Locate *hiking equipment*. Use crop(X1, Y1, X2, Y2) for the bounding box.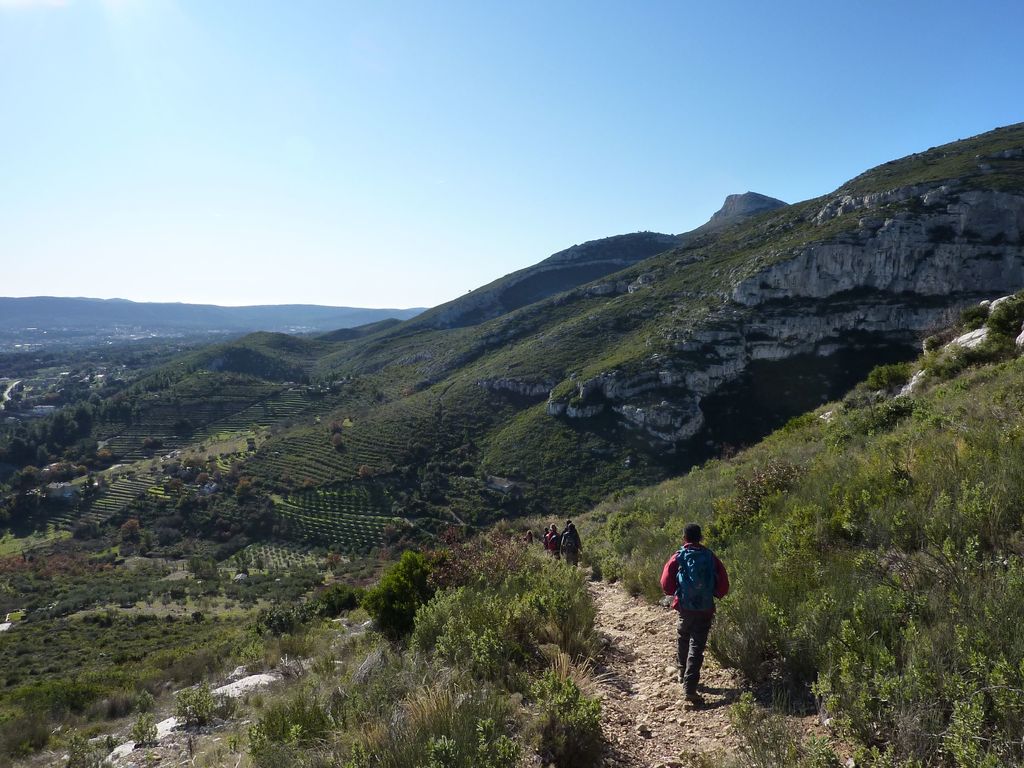
crop(561, 529, 576, 557).
